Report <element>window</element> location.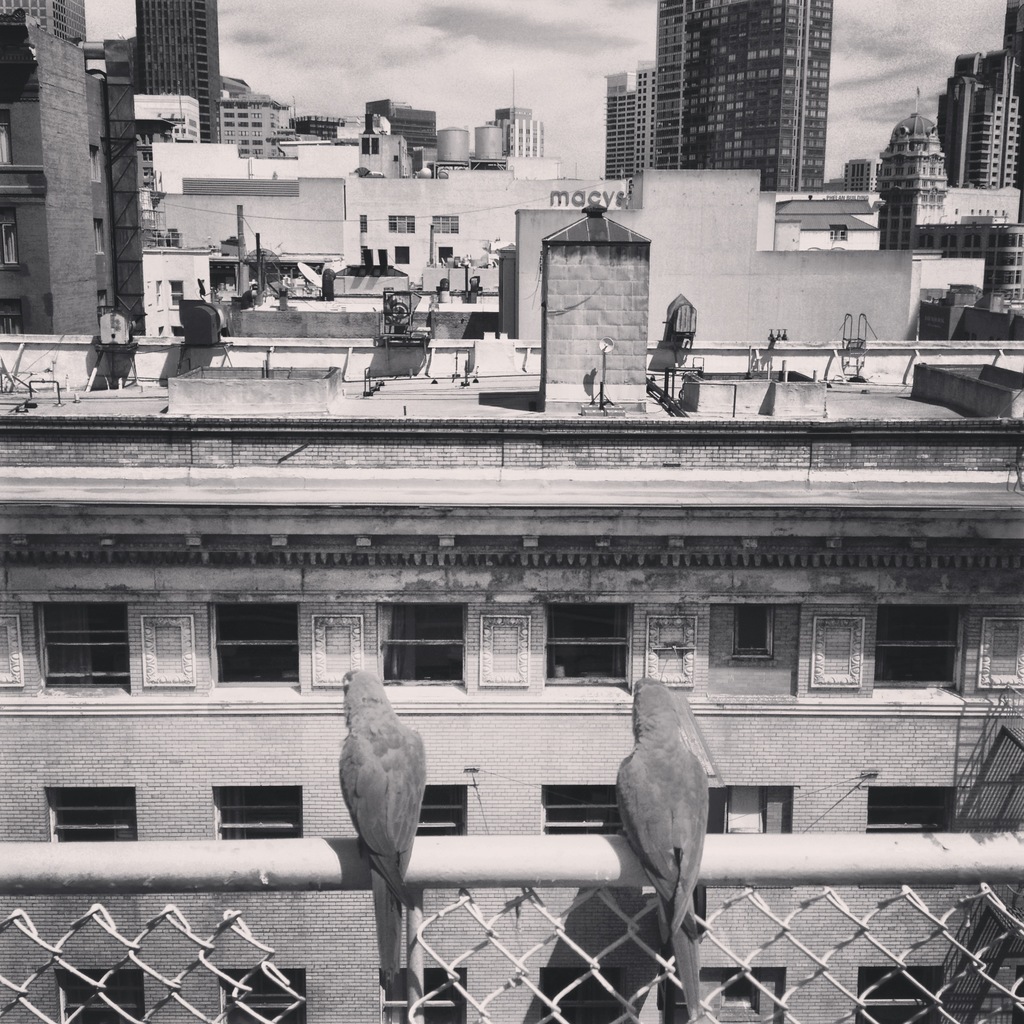
Report: bbox=[380, 969, 468, 1023].
